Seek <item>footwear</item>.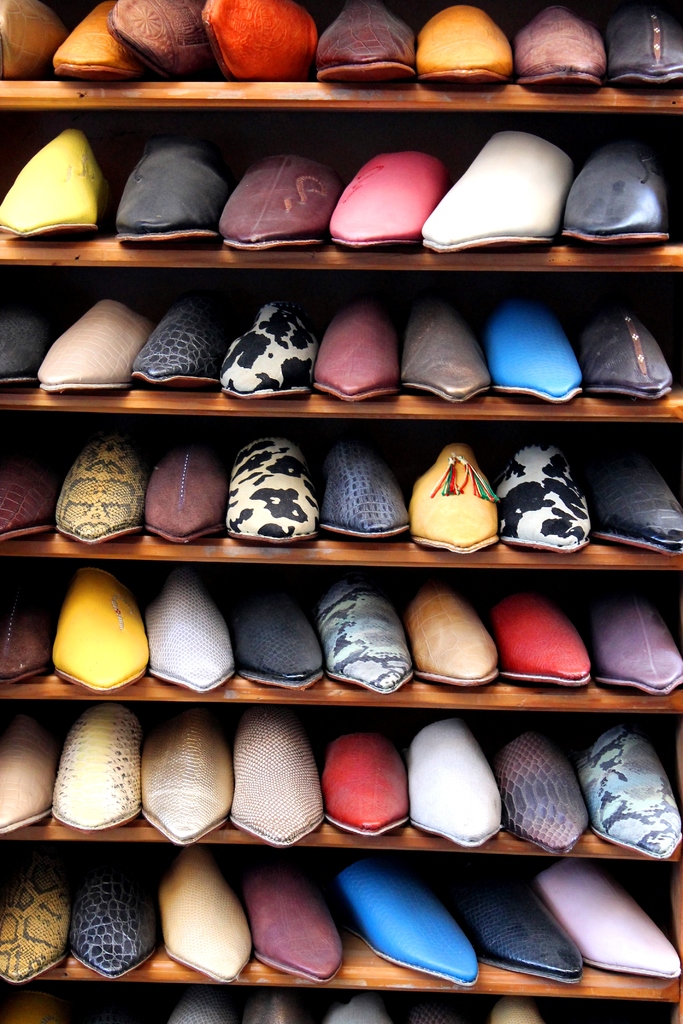
left=497, top=449, right=592, bottom=557.
